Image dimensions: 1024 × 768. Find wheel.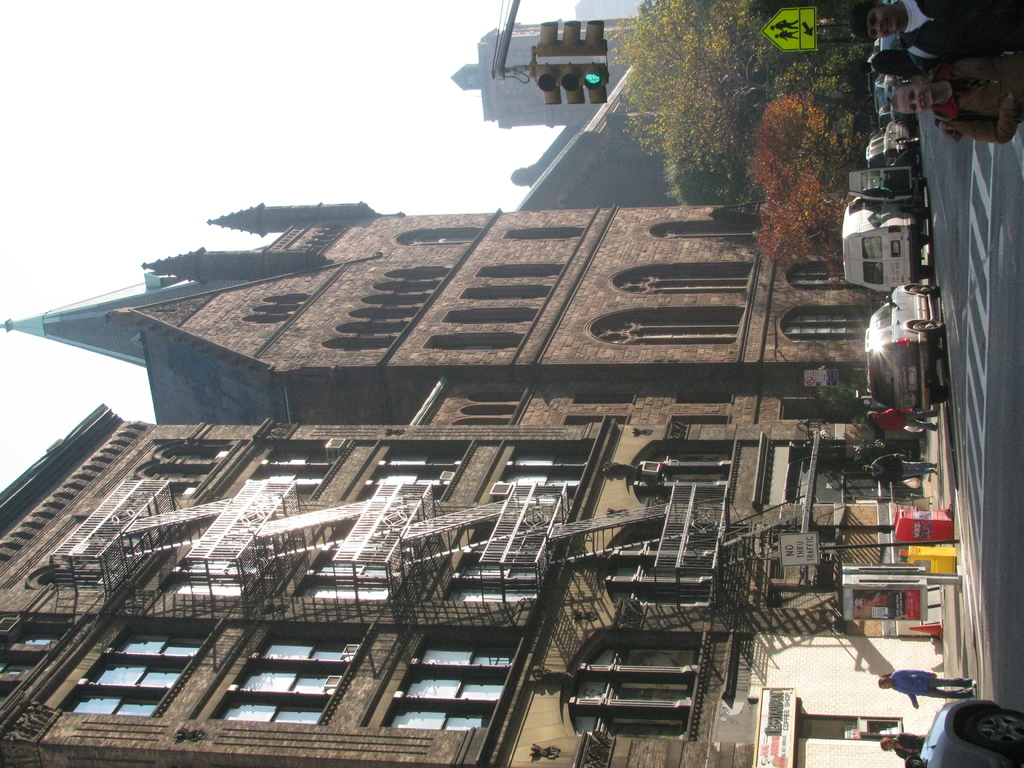
BBox(916, 177, 931, 186).
